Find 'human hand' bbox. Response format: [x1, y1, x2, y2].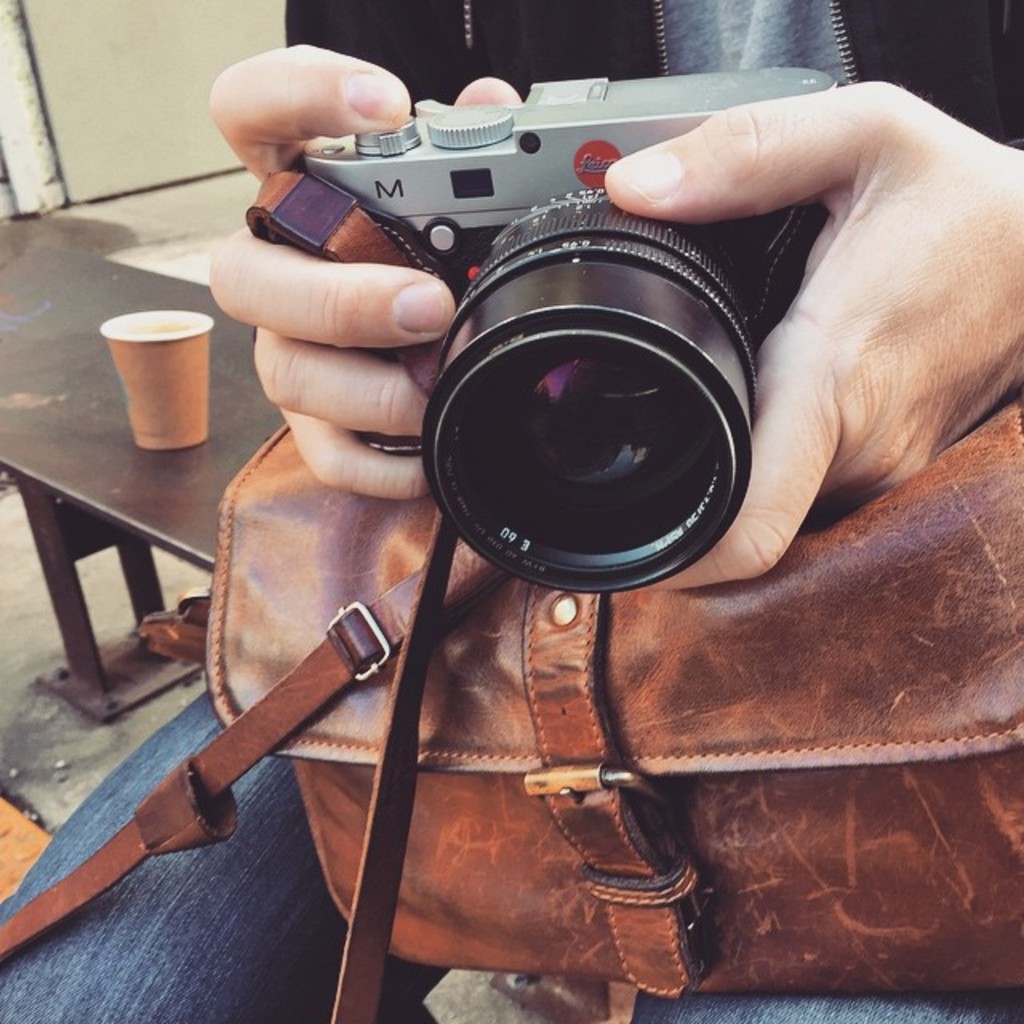
[670, 6, 1013, 581].
